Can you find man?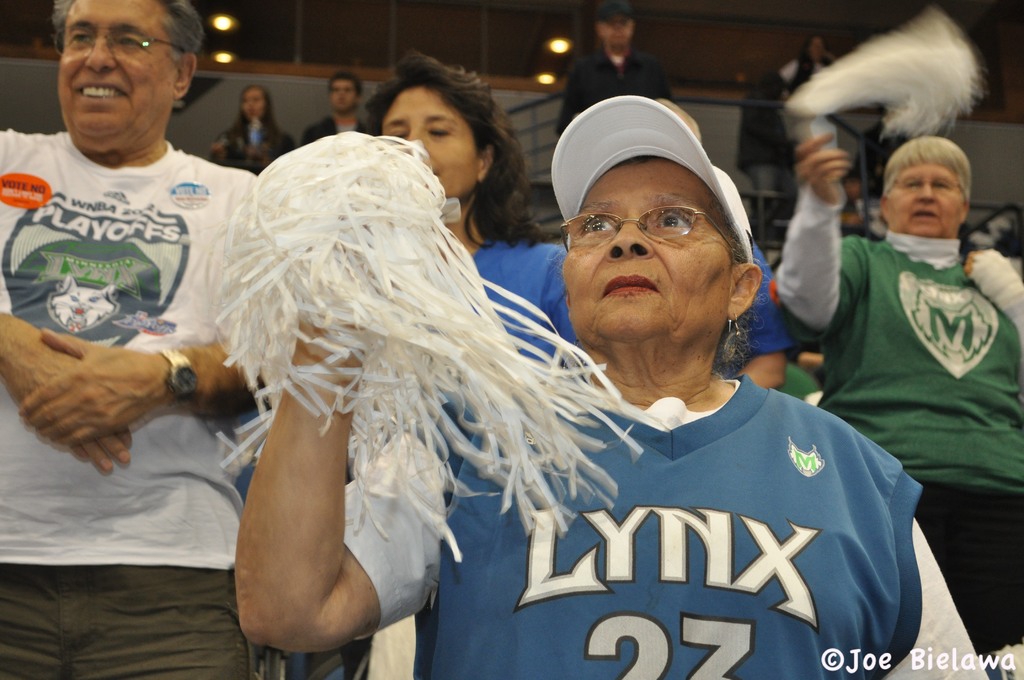
Yes, bounding box: select_region(300, 69, 376, 150).
